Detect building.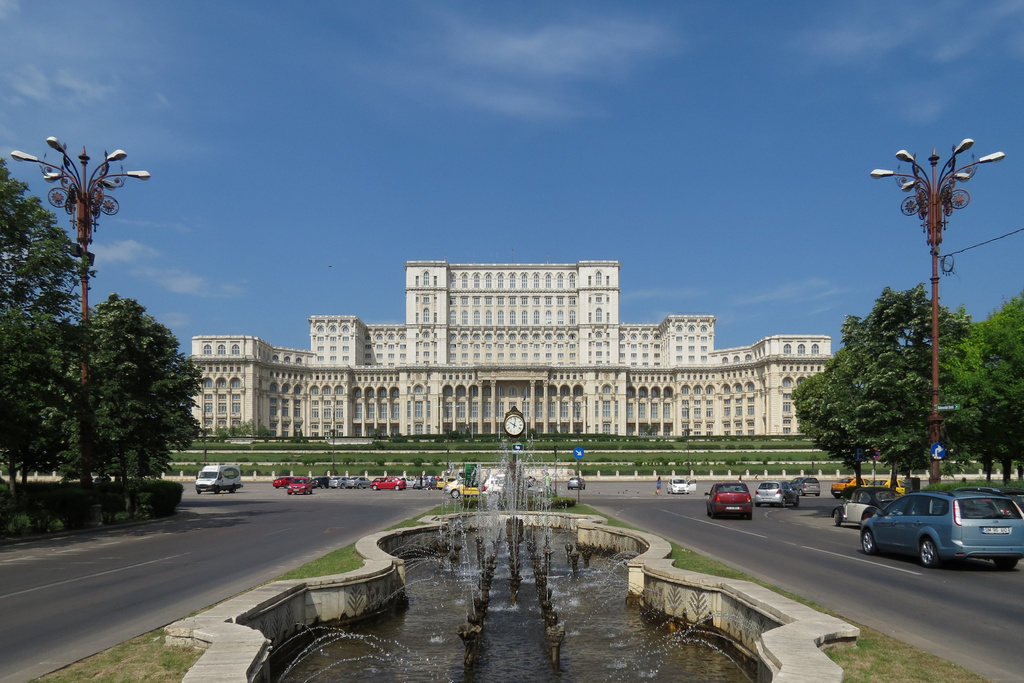
Detected at select_region(186, 257, 840, 436).
